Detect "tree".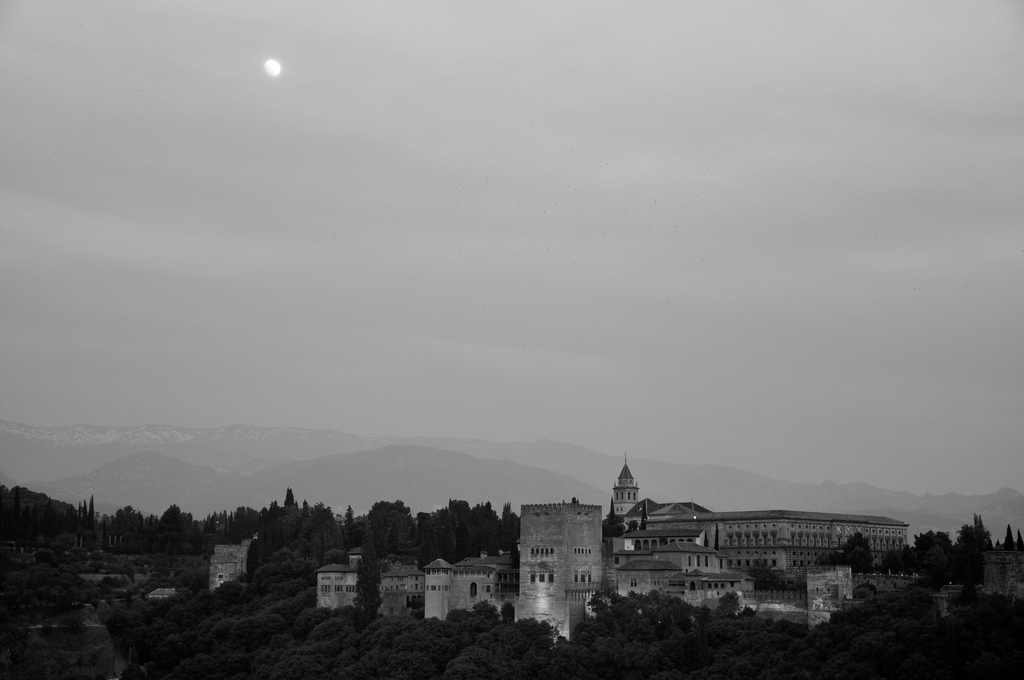
Detected at bbox=[902, 528, 954, 587].
